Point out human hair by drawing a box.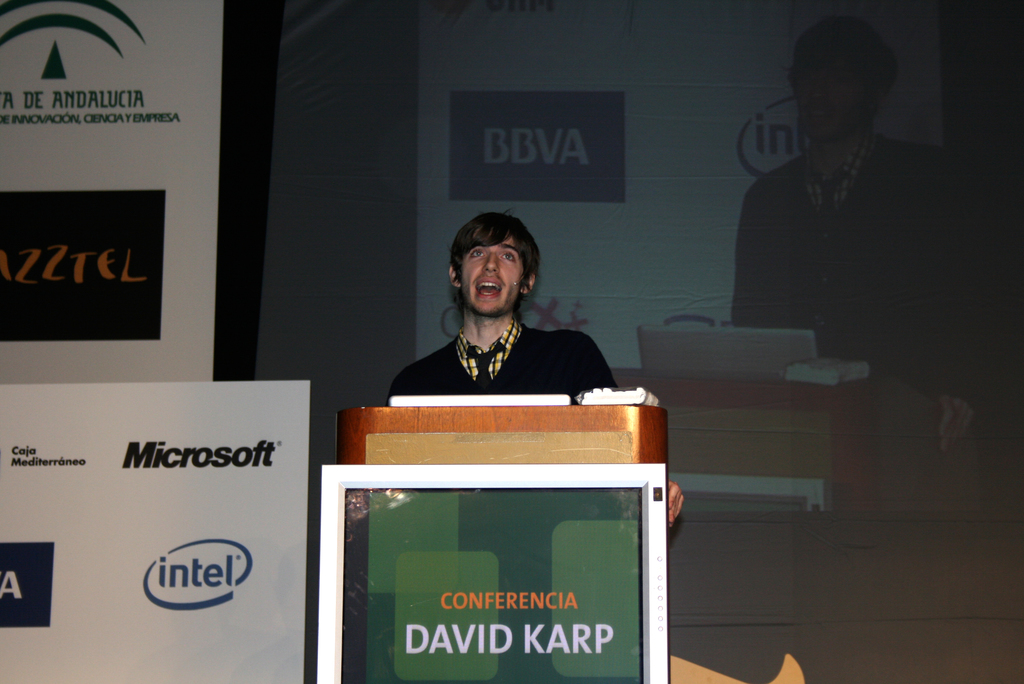
<box>449,222,548,287</box>.
